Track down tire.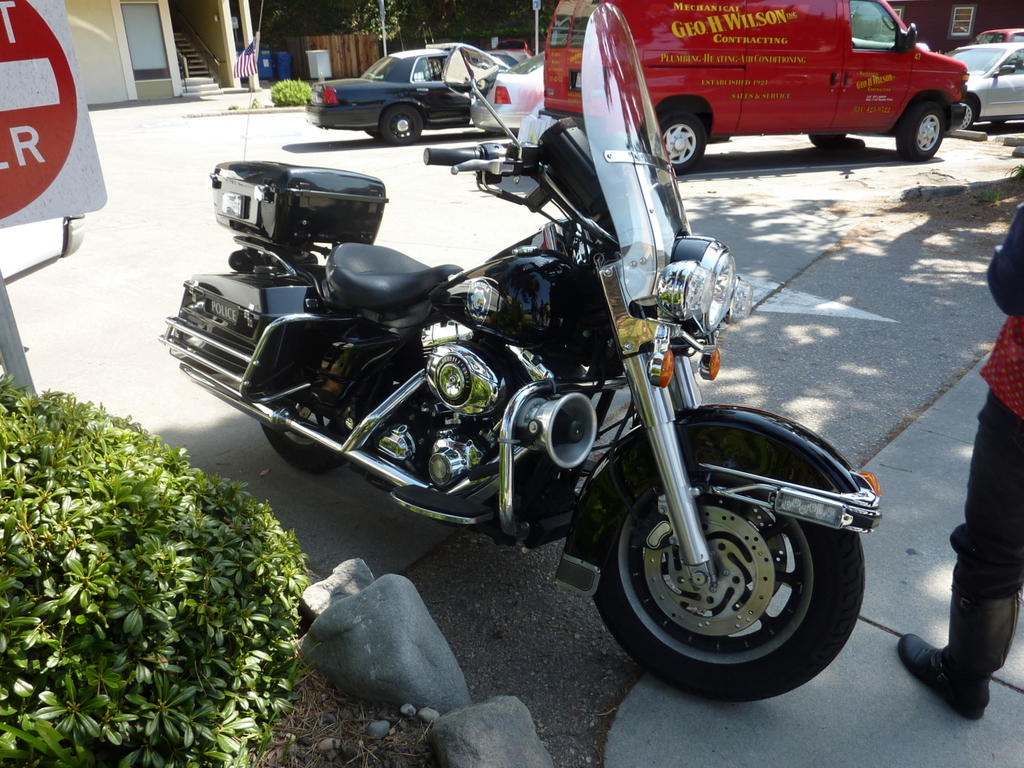
Tracked to <box>808,134,844,146</box>.
